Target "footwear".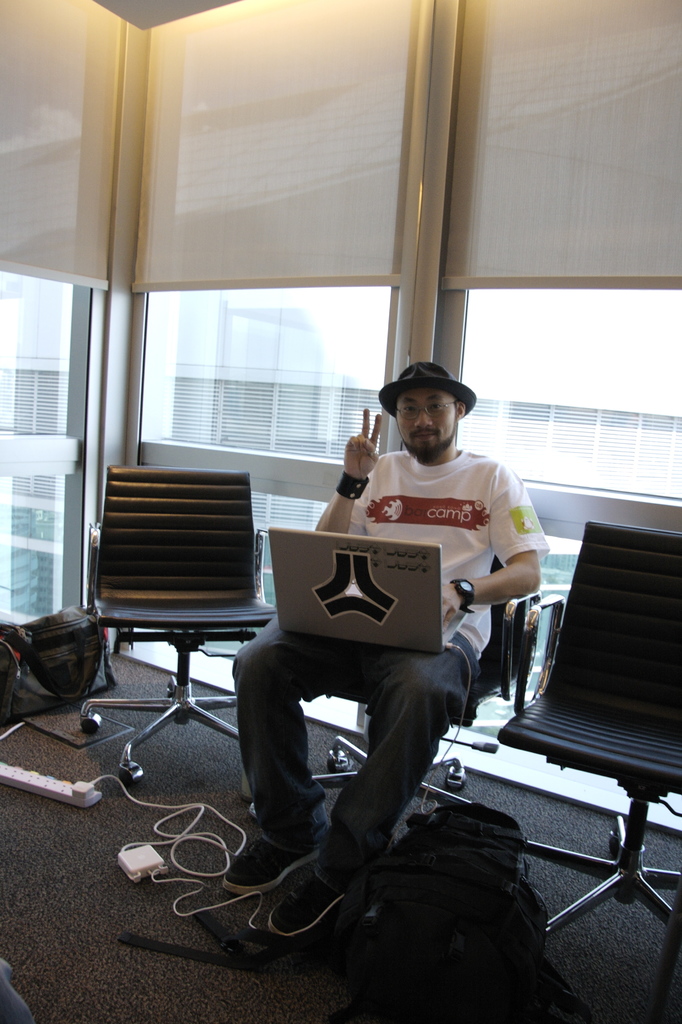
Target region: l=223, t=843, r=302, b=893.
